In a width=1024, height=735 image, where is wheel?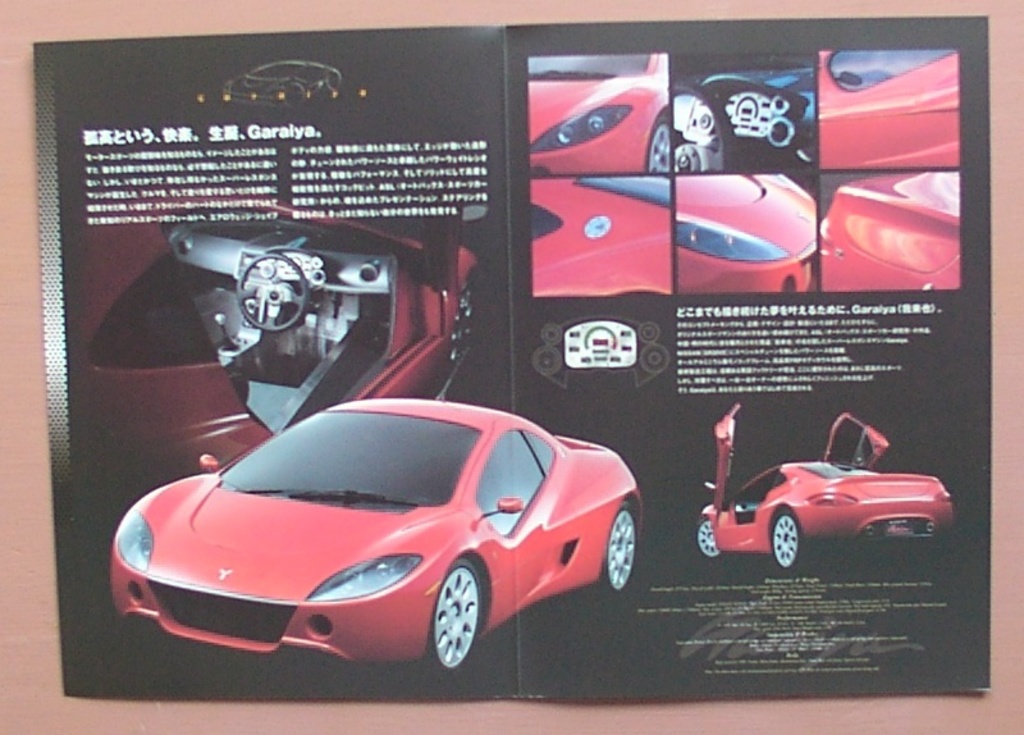
237:254:315:332.
